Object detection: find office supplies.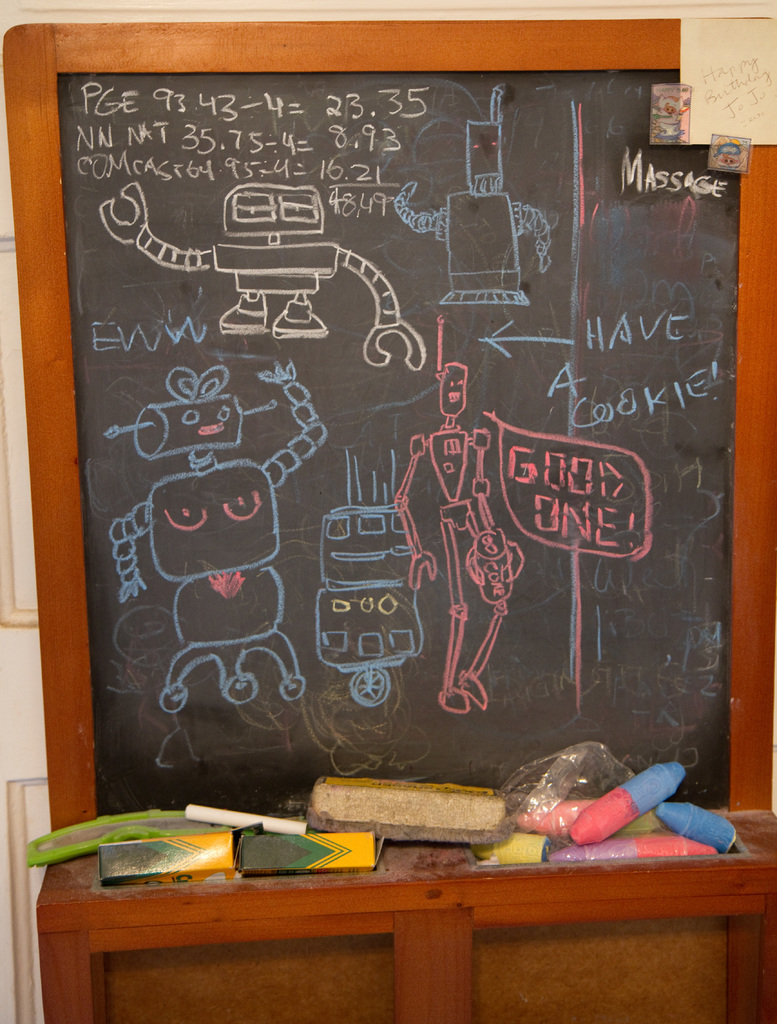
box=[28, 808, 218, 876].
